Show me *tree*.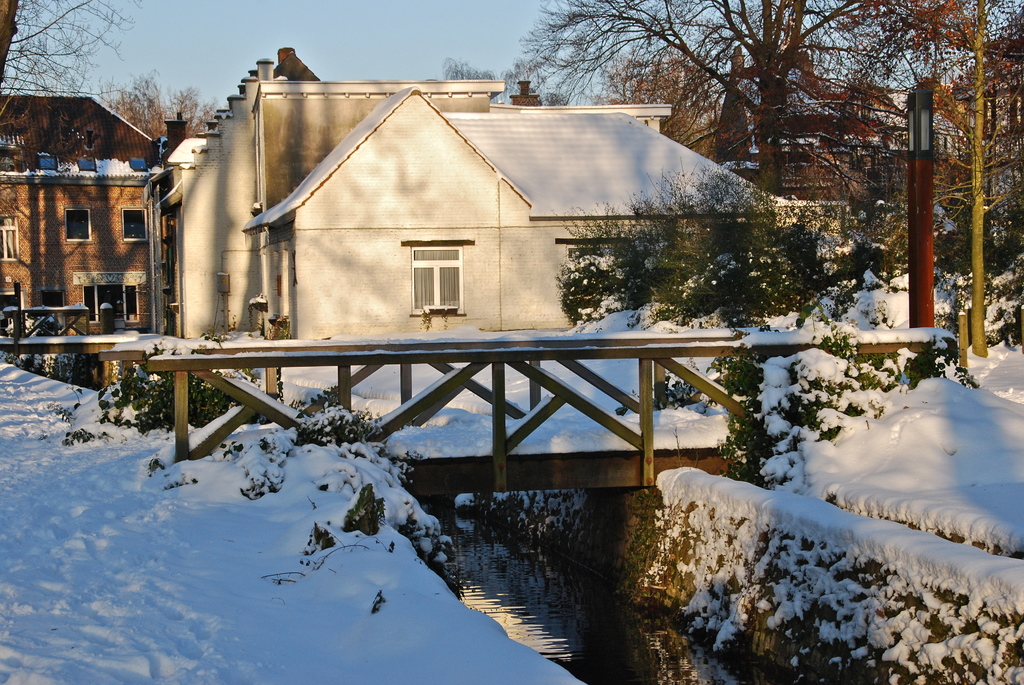
*tree* is here: {"left": 0, "top": 0, "right": 208, "bottom": 110}.
